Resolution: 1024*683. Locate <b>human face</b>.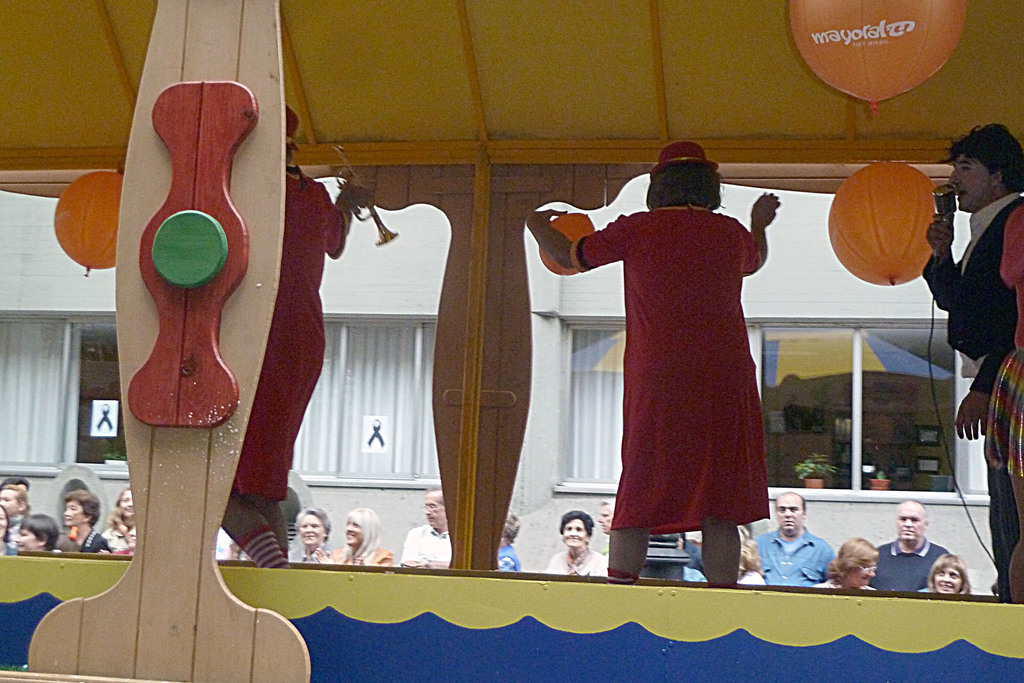
Rect(350, 518, 362, 545).
